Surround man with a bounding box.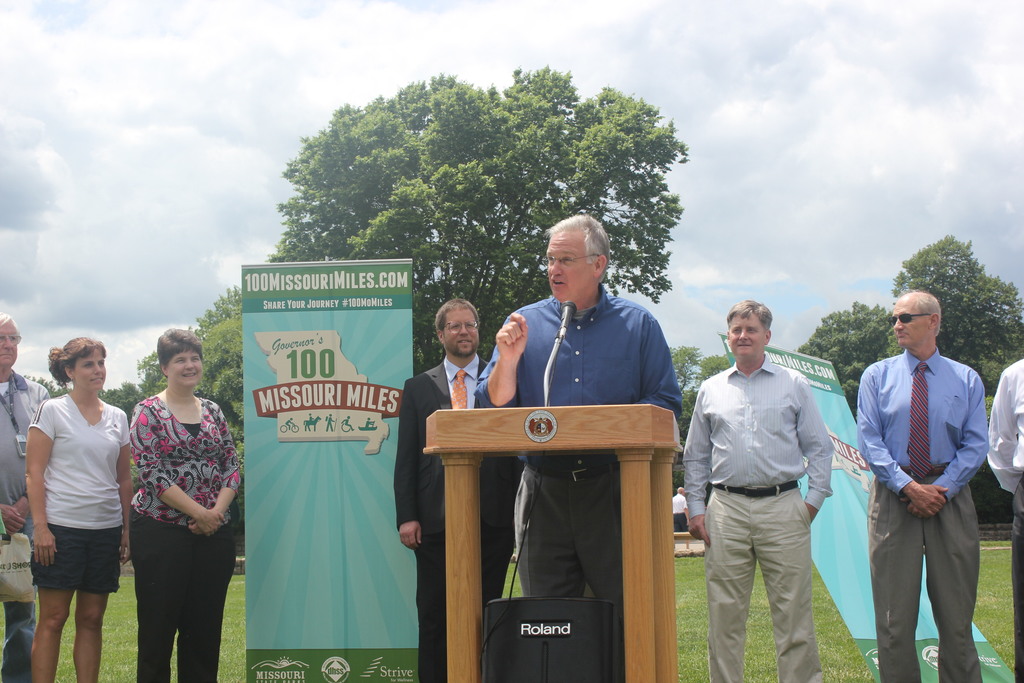
[857, 277, 998, 675].
